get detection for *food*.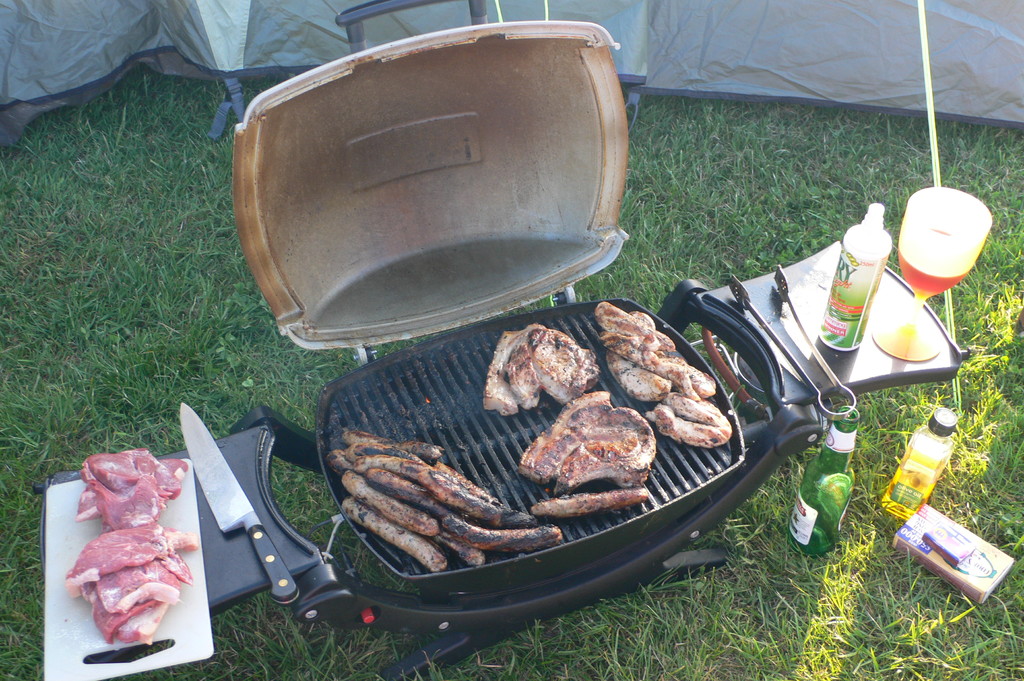
Detection: (65,528,191,655).
